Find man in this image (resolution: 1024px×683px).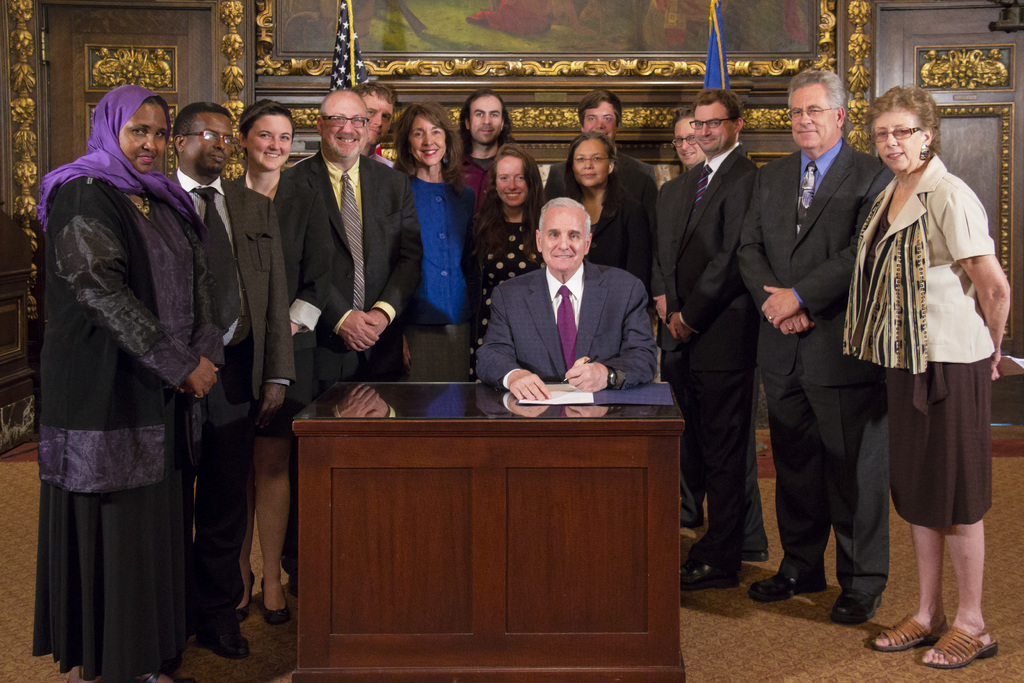
Rect(477, 189, 669, 416).
